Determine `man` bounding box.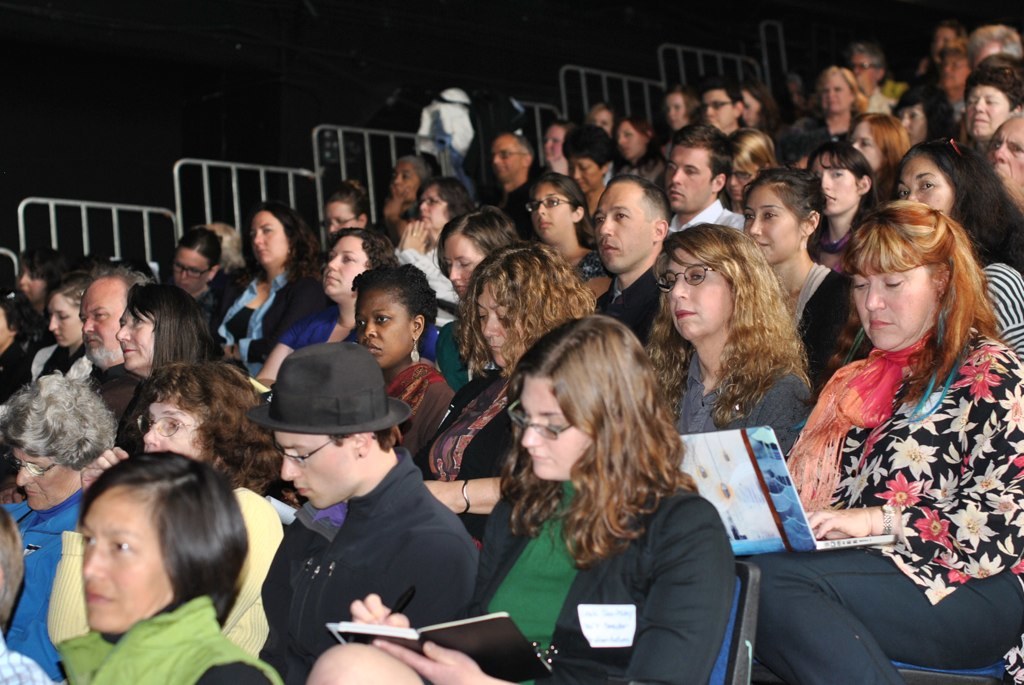
Determined: [849, 43, 898, 117].
